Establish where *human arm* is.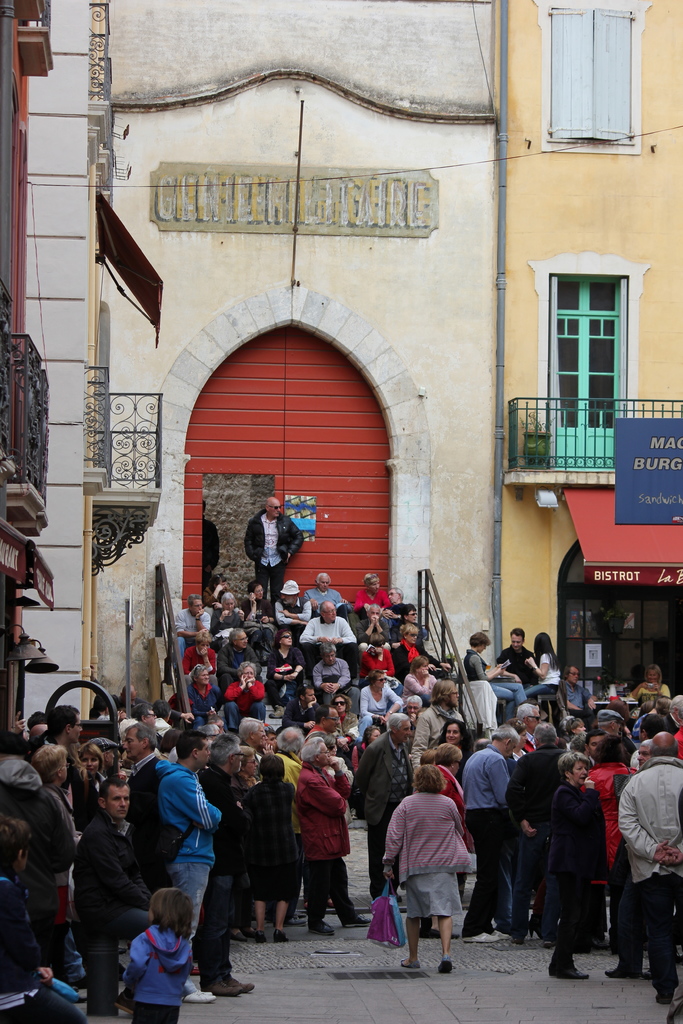
Established at x1=8, y1=708, x2=26, y2=758.
